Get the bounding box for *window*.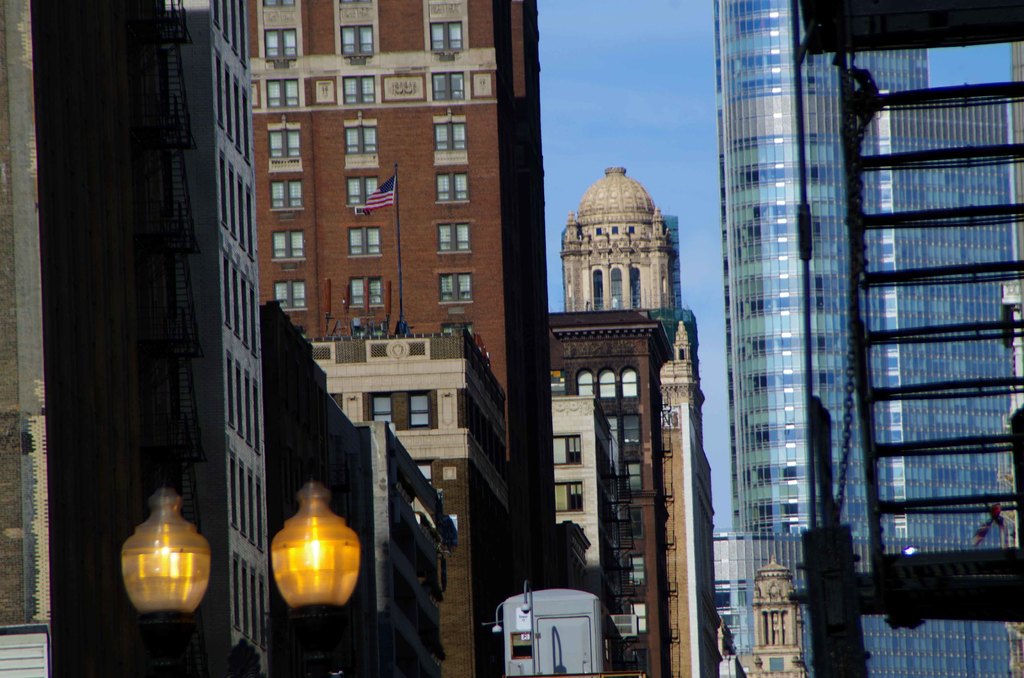
rect(362, 395, 436, 437).
